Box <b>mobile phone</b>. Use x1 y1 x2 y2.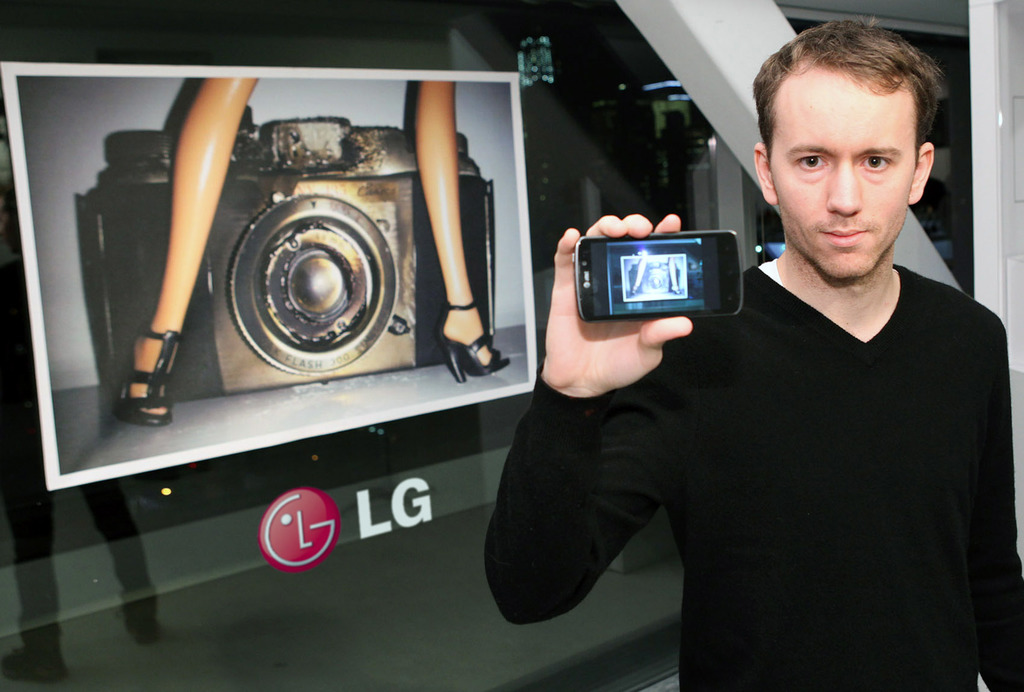
570 228 748 324.
